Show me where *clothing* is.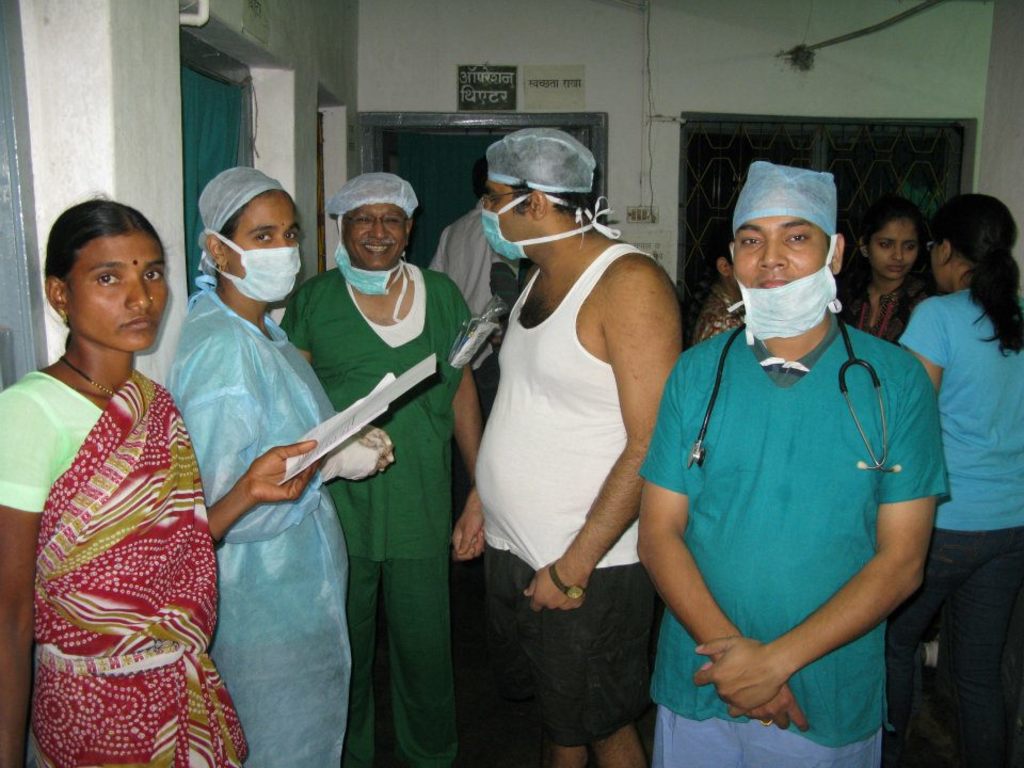
*clothing* is at Rect(0, 368, 249, 767).
